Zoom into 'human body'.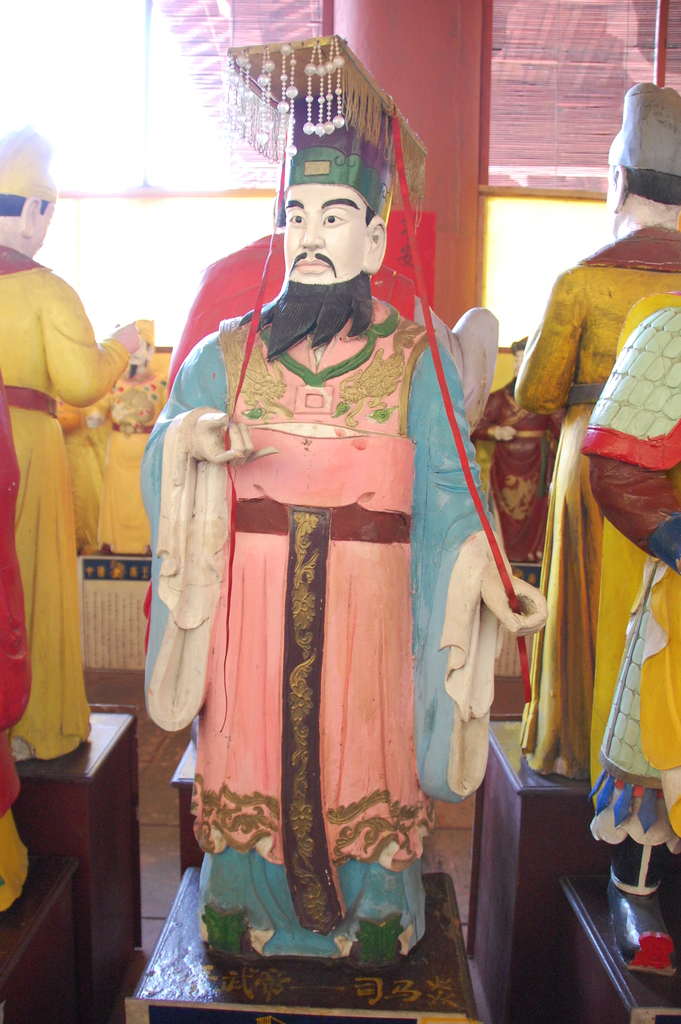
Zoom target: [left=129, top=289, right=550, bottom=952].
